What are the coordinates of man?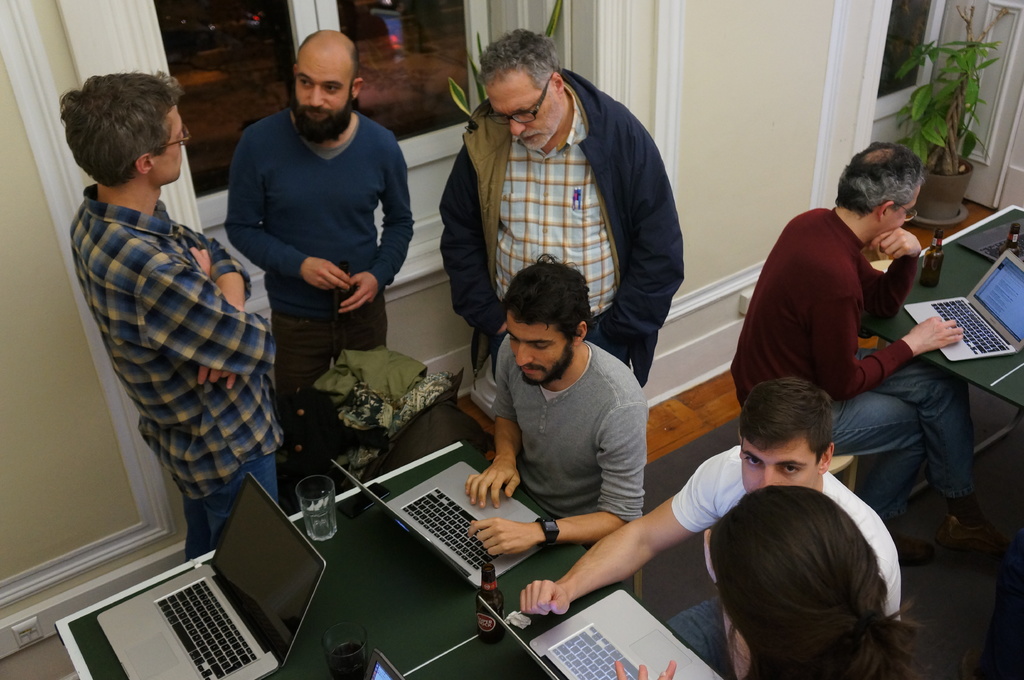
[x1=520, y1=377, x2=909, y2=632].
